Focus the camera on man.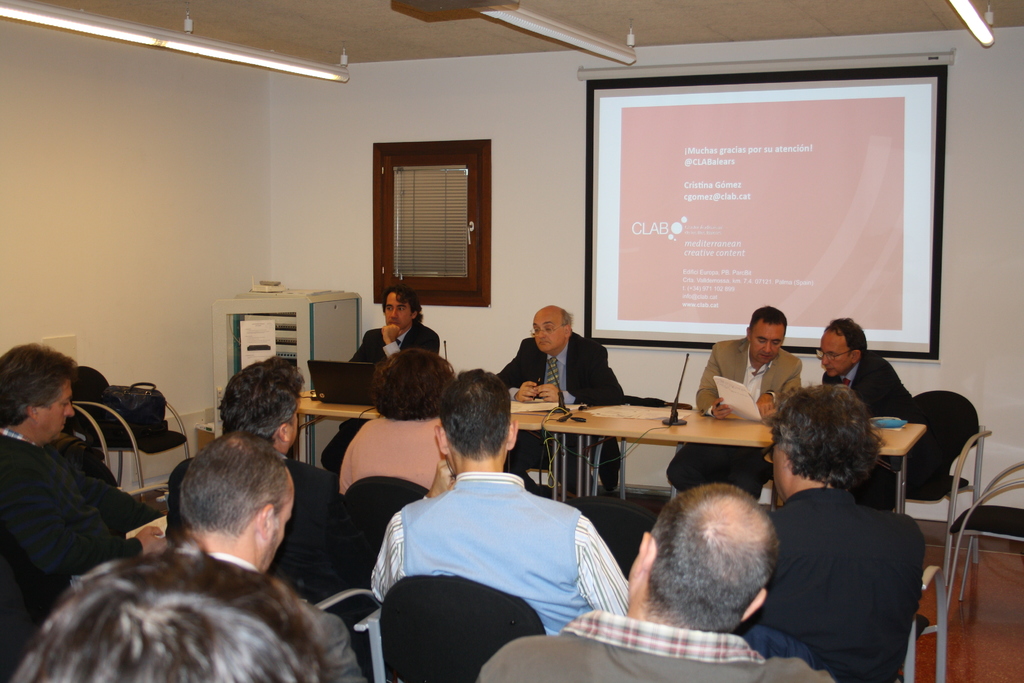
Focus region: (left=755, top=386, right=927, bottom=682).
